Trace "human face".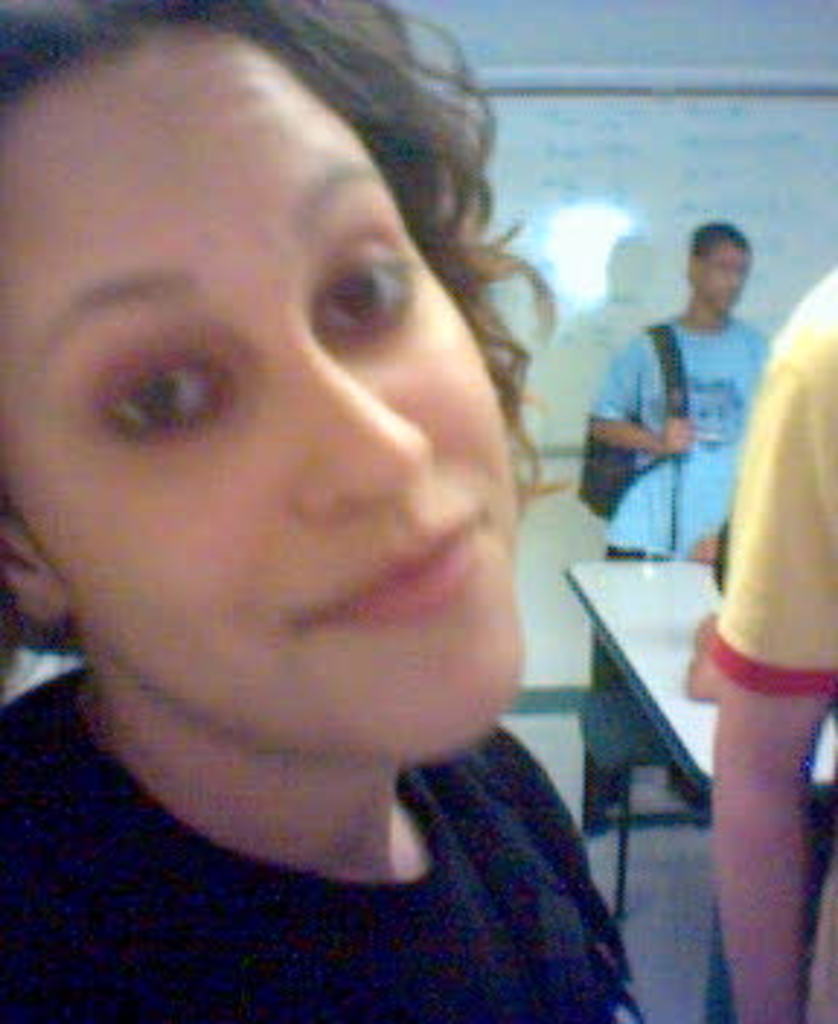
Traced to [0, 15, 524, 762].
